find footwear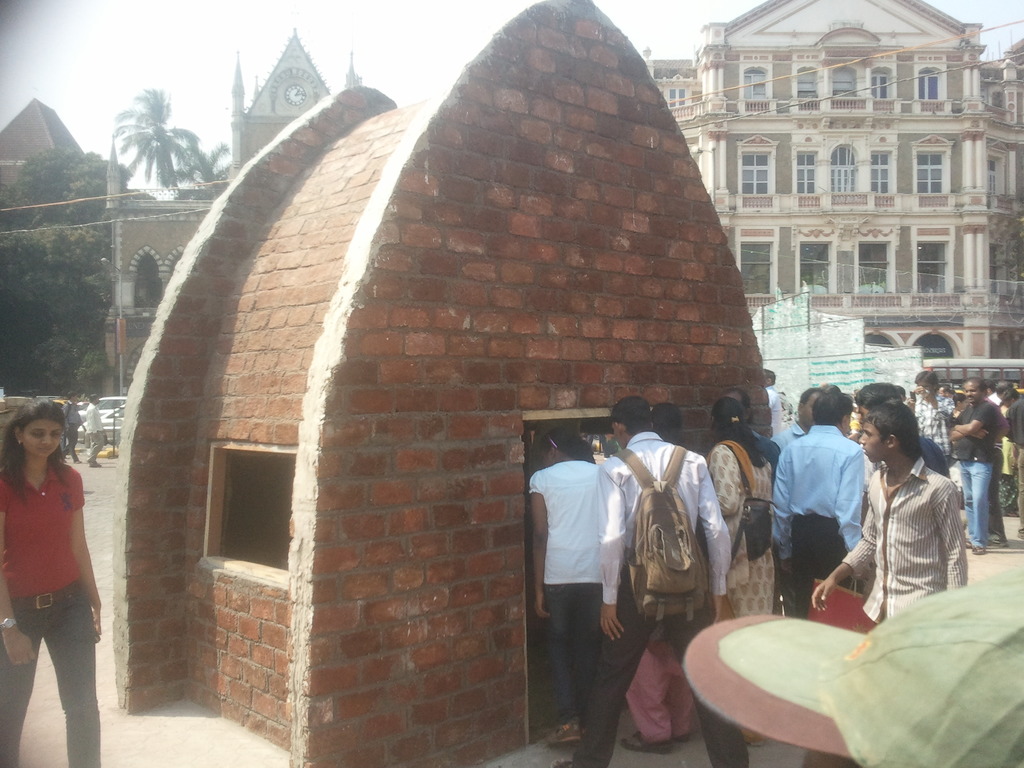
<region>738, 730, 766, 749</region>
